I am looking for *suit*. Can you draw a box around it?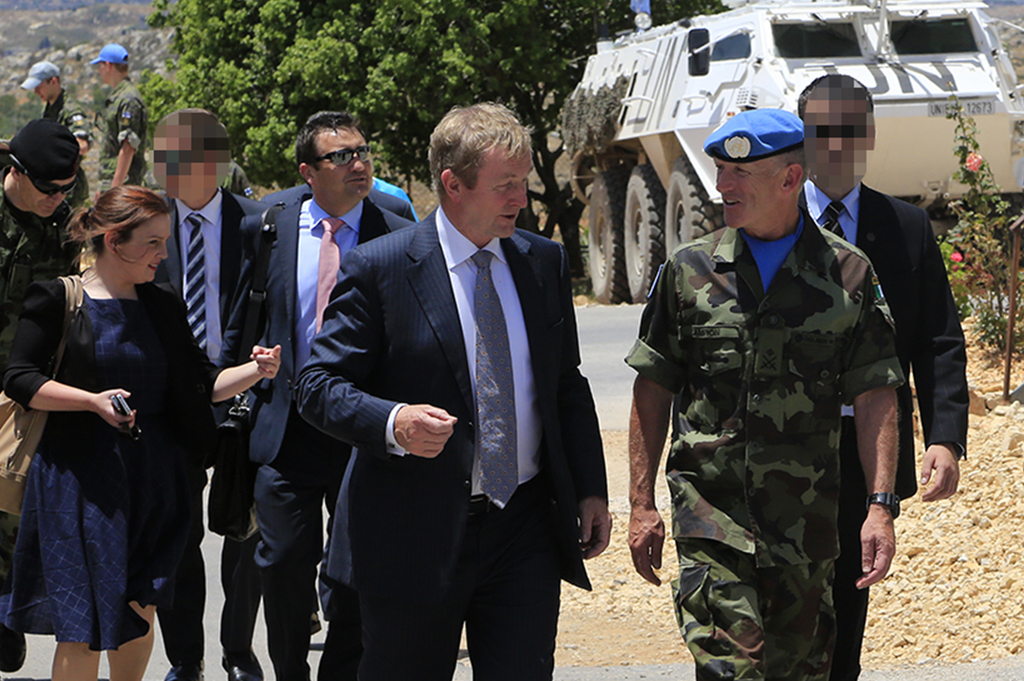
Sure, the bounding box is select_region(211, 197, 422, 677).
